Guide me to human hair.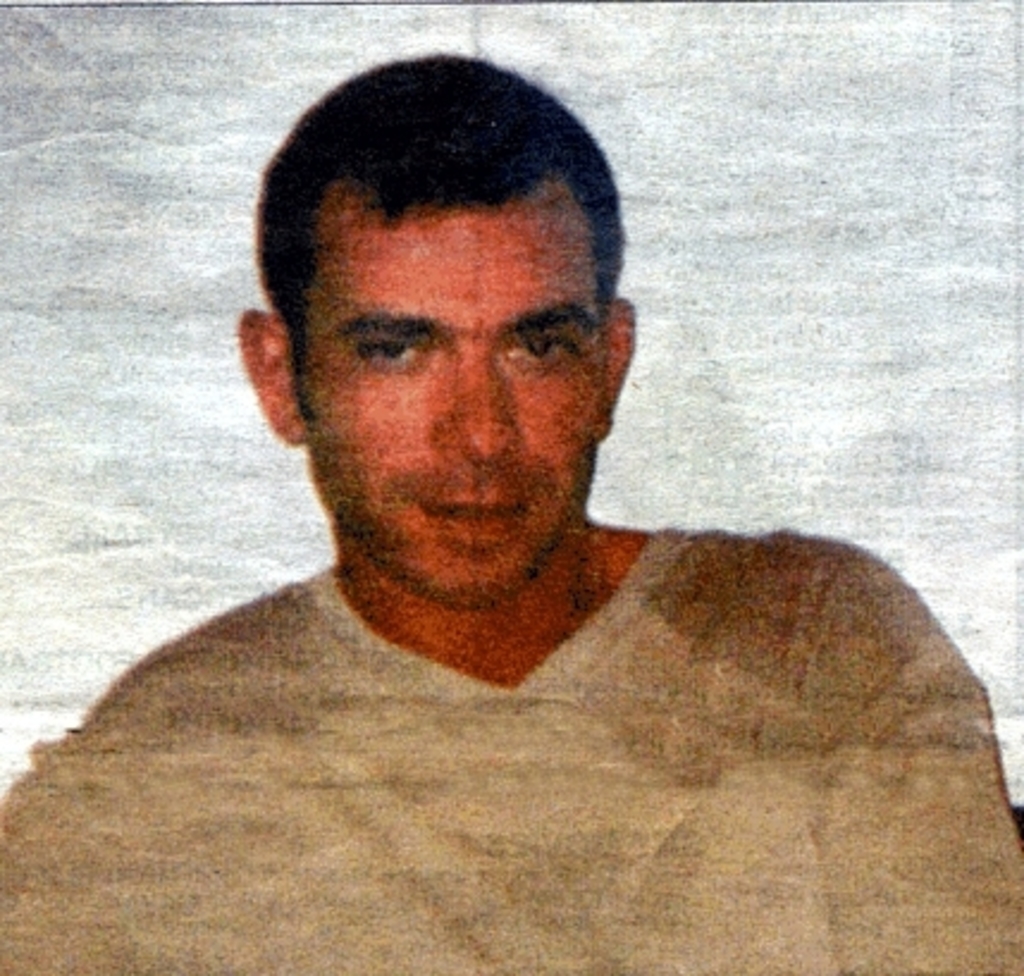
Guidance: <box>255,64,625,387</box>.
